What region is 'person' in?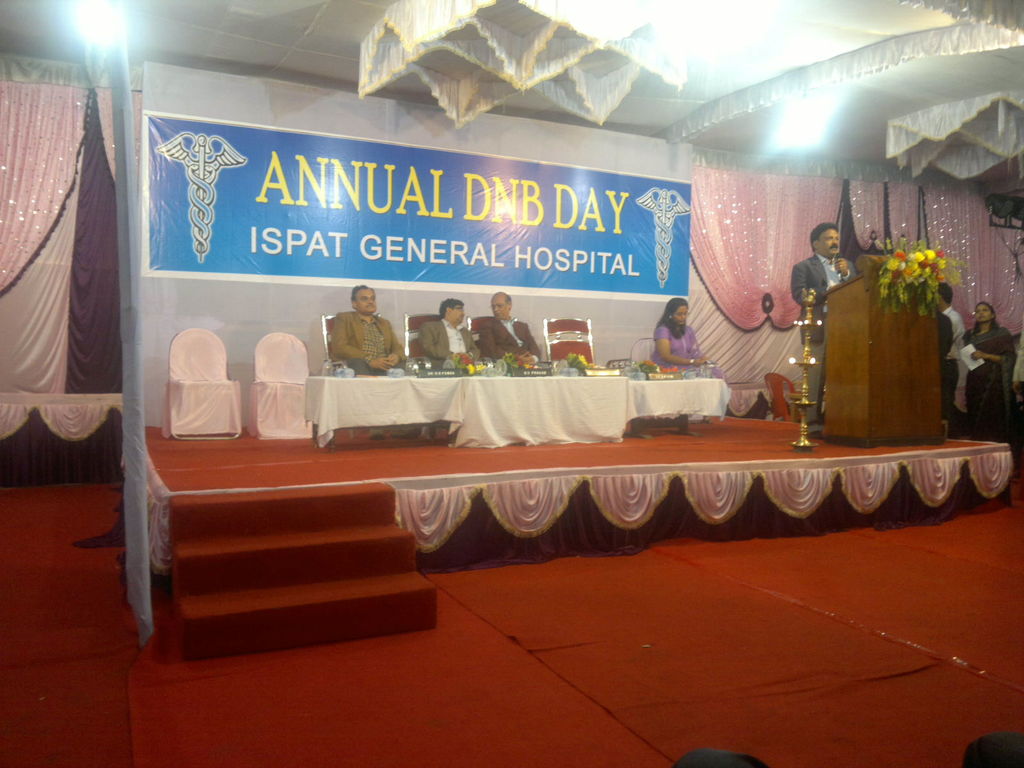
BBox(419, 295, 483, 368).
